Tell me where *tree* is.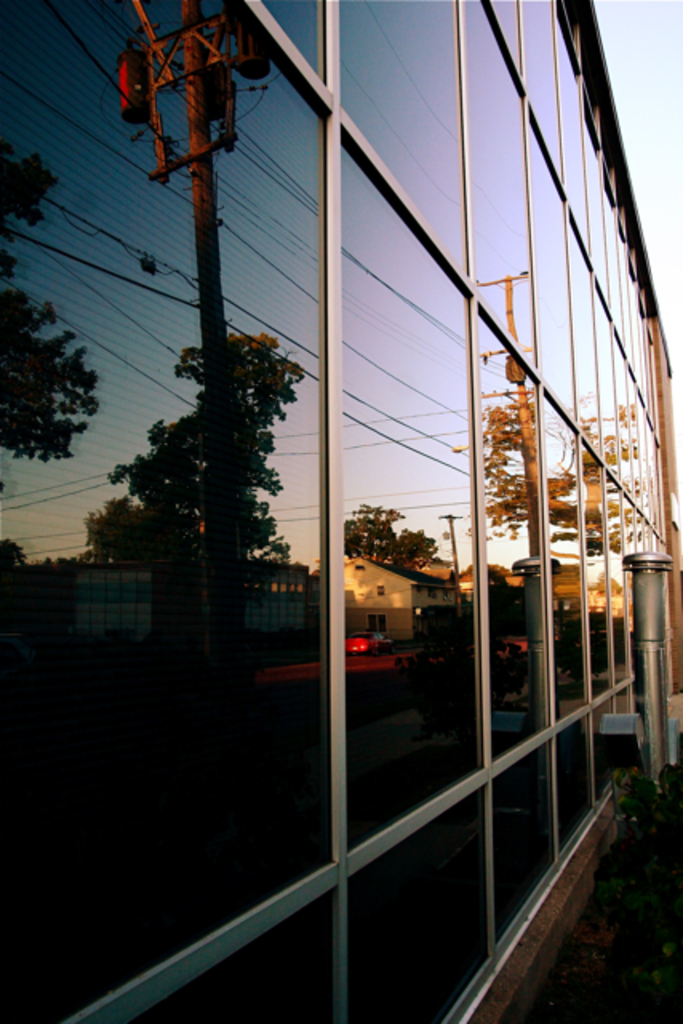
*tree* is at bbox(88, 325, 307, 562).
